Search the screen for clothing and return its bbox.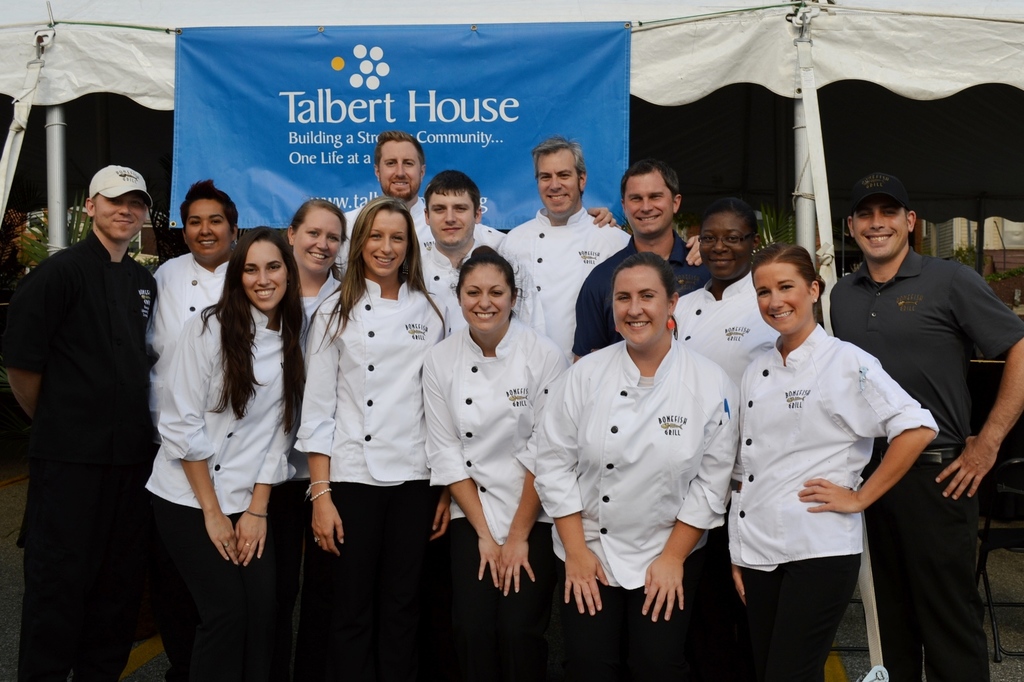
Found: [531, 338, 739, 681].
